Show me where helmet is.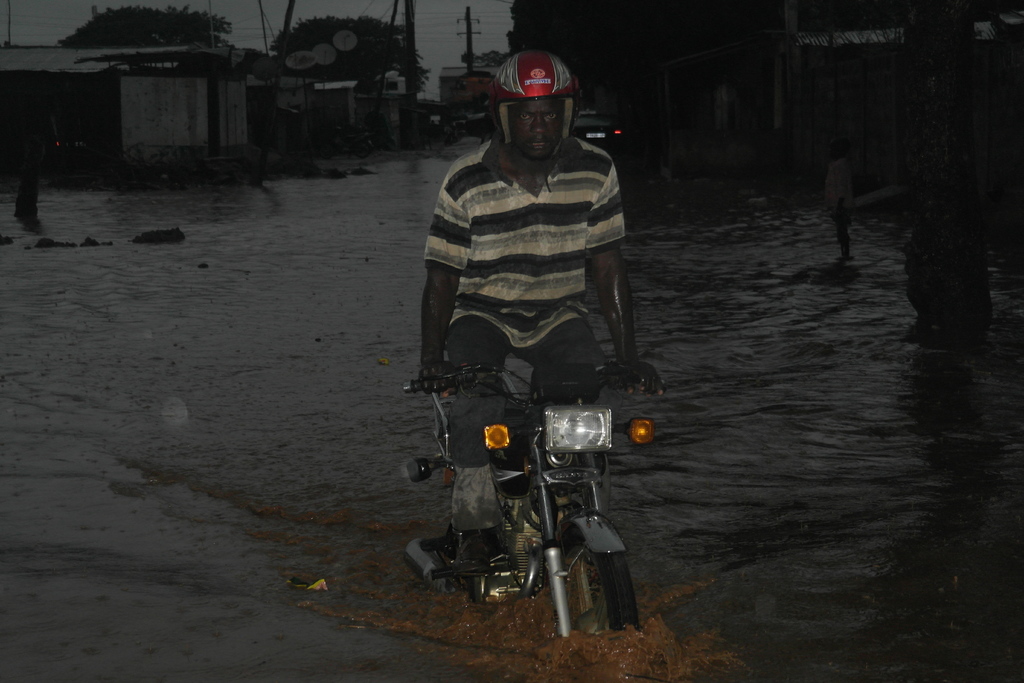
helmet is at [x1=492, y1=47, x2=584, y2=162].
